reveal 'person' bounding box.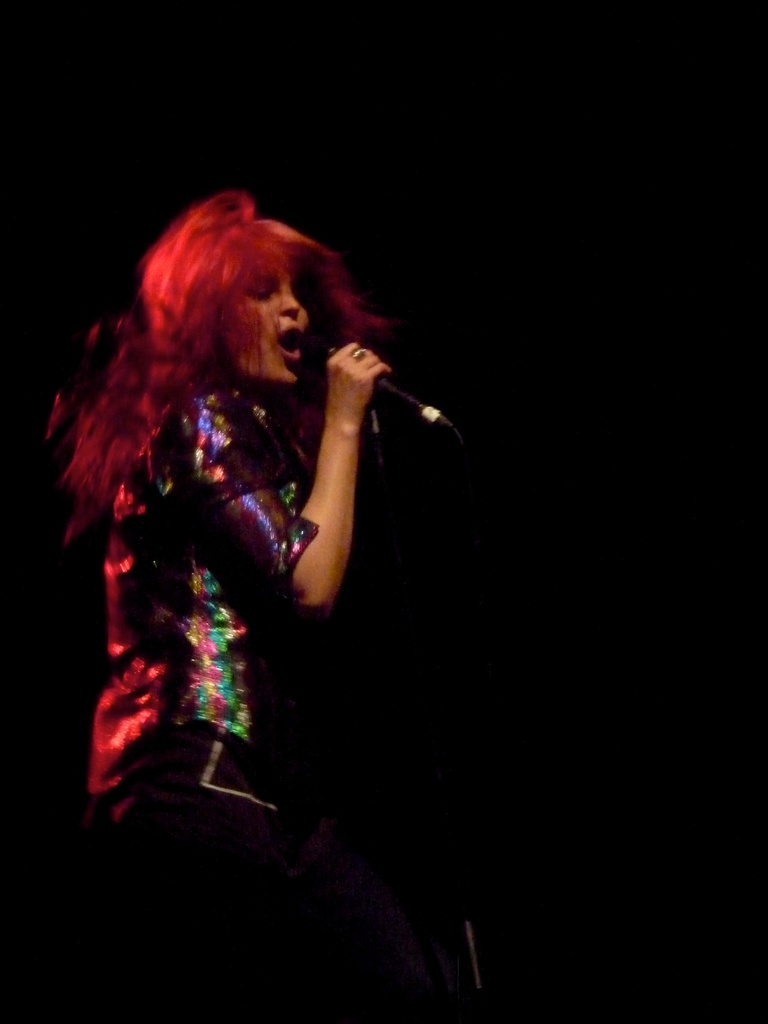
Revealed: region(55, 132, 465, 870).
